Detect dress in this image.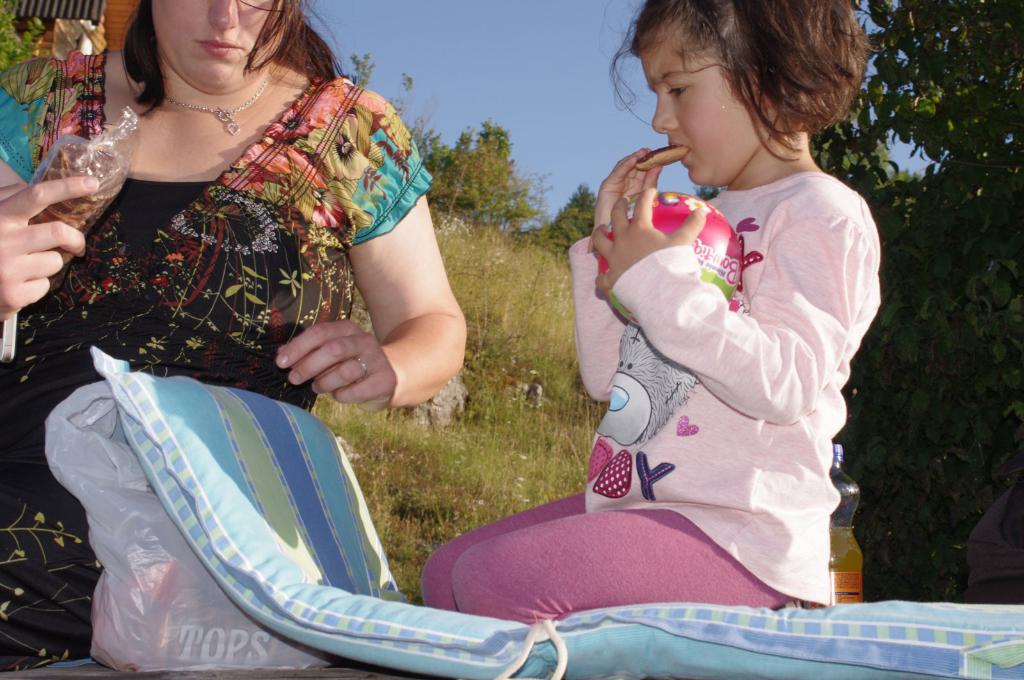
Detection: rect(0, 49, 429, 667).
